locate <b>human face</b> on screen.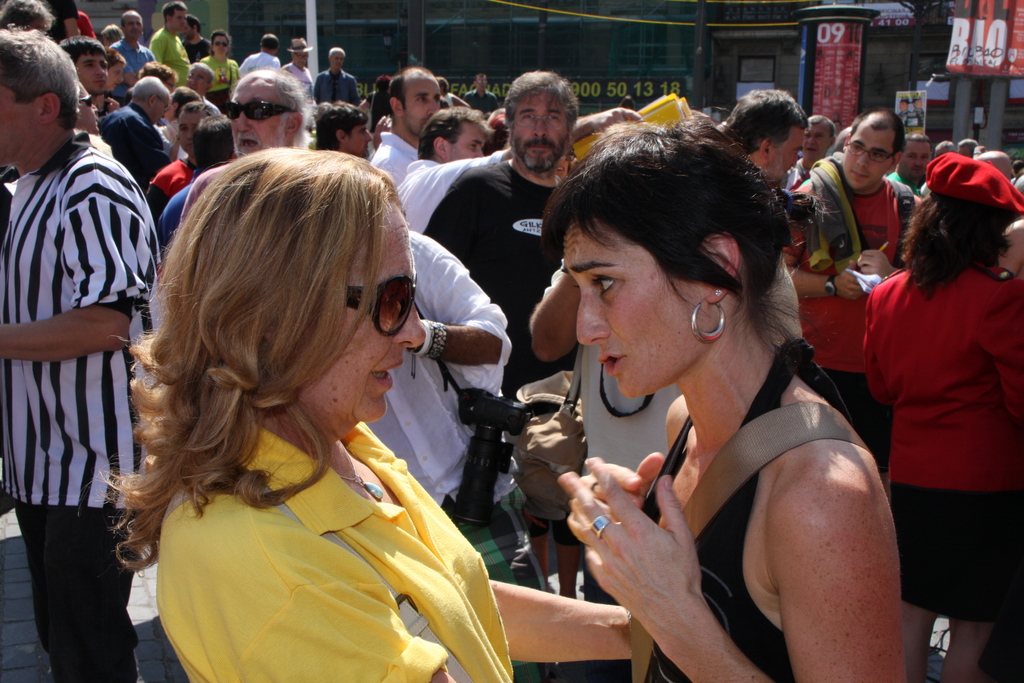
On screen at <region>213, 35, 228, 56</region>.
